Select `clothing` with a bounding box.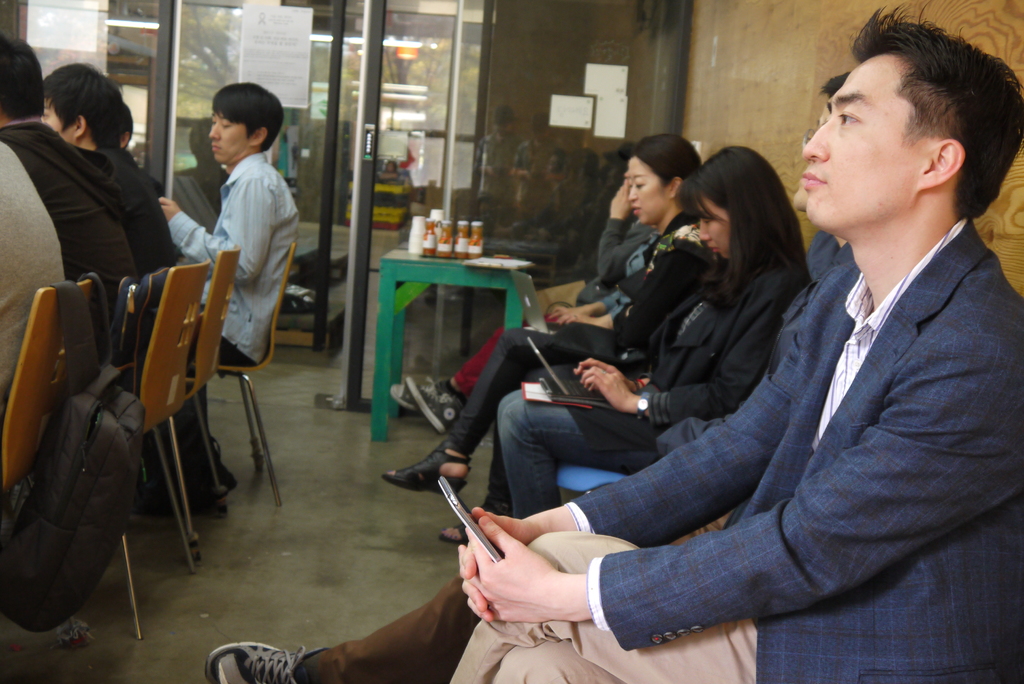
{"left": 0, "top": 115, "right": 135, "bottom": 309}.
